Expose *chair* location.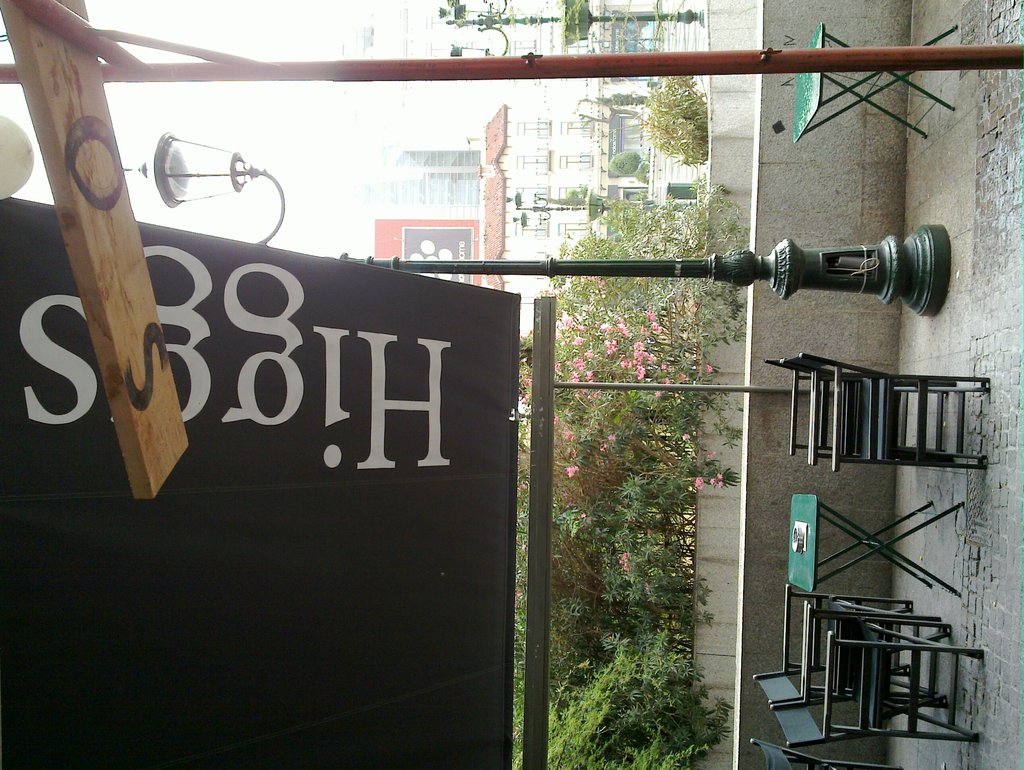
Exposed at BBox(751, 736, 902, 769).
